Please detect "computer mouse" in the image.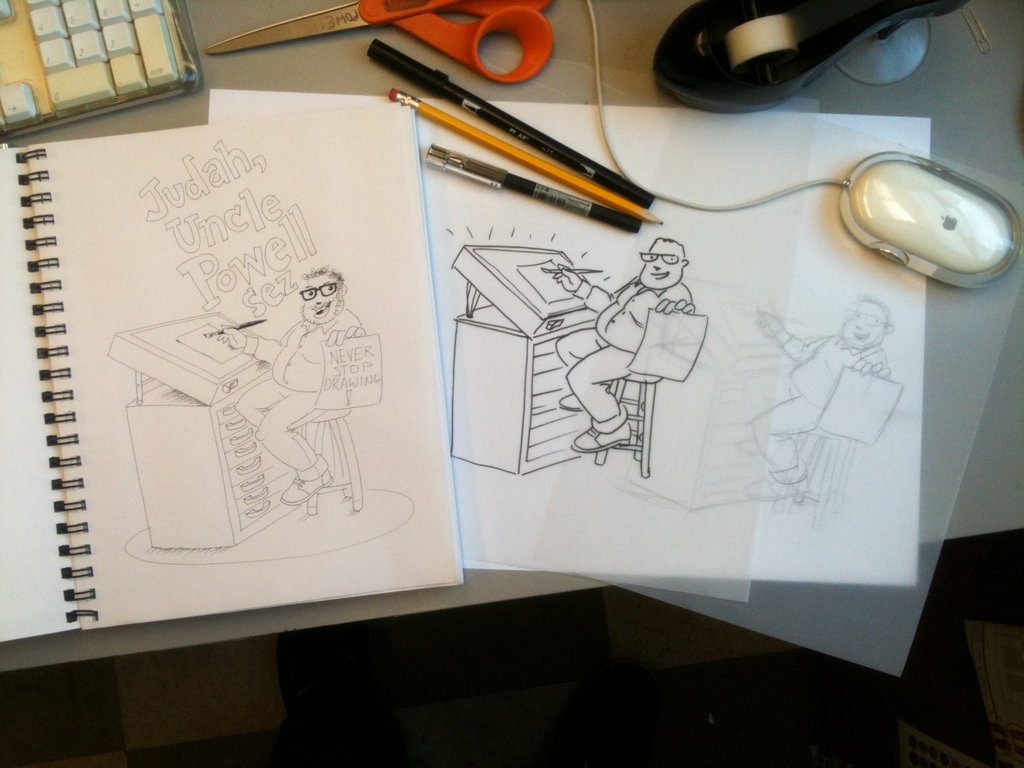
rect(842, 150, 1016, 283).
